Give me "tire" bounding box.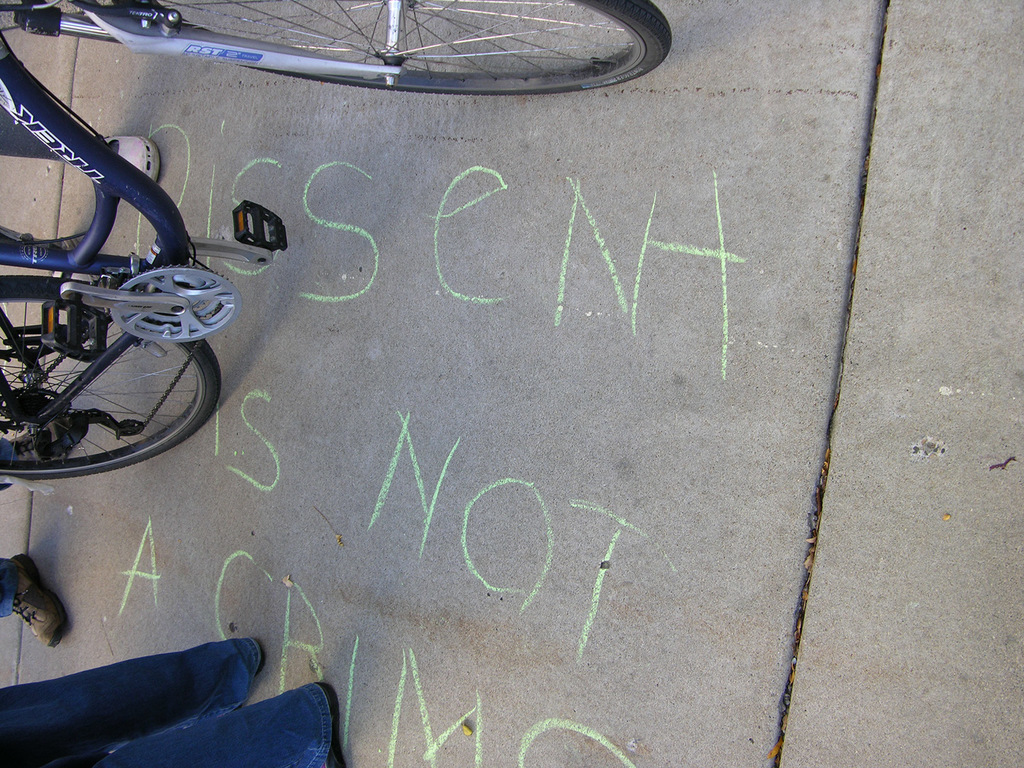
bbox=[0, 279, 222, 479].
